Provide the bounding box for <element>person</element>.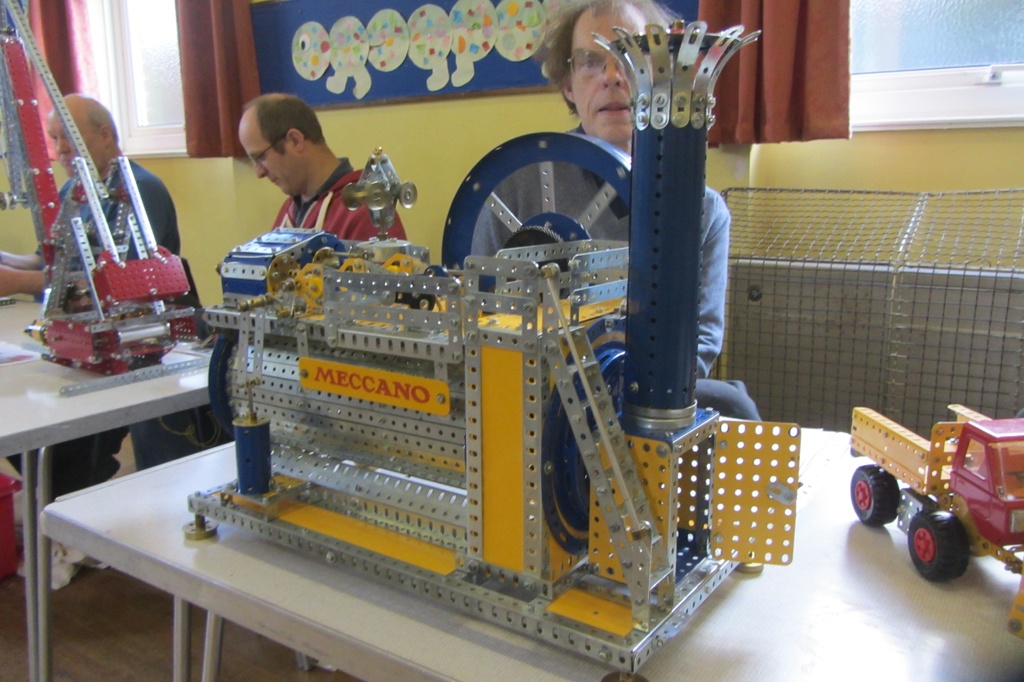
rect(470, 0, 764, 420).
